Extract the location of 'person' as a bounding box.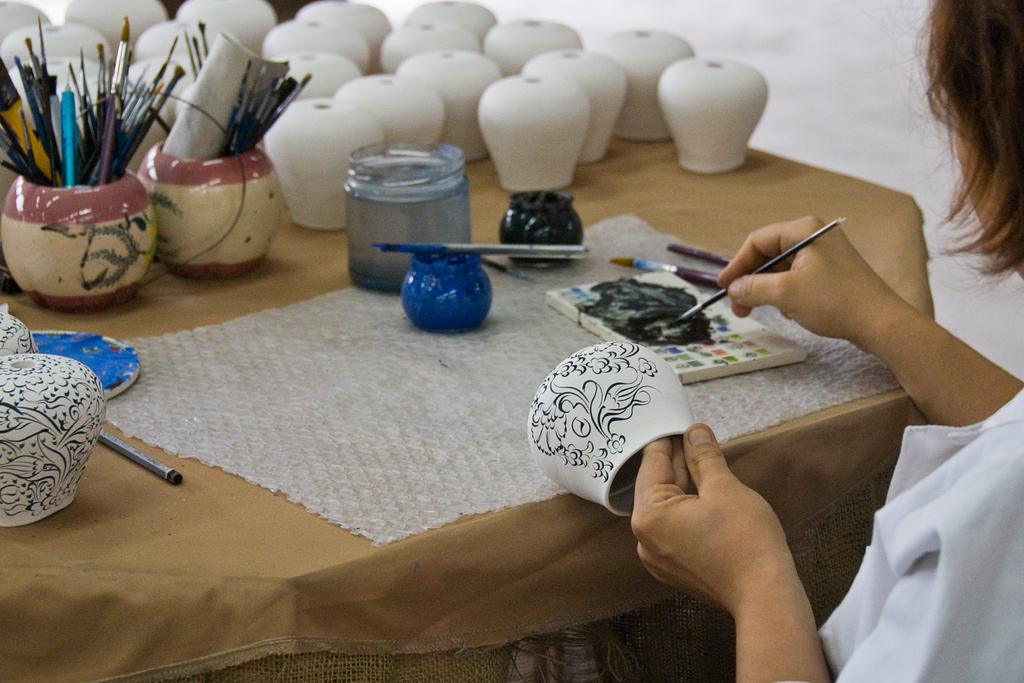
l=630, t=0, r=1023, b=682.
